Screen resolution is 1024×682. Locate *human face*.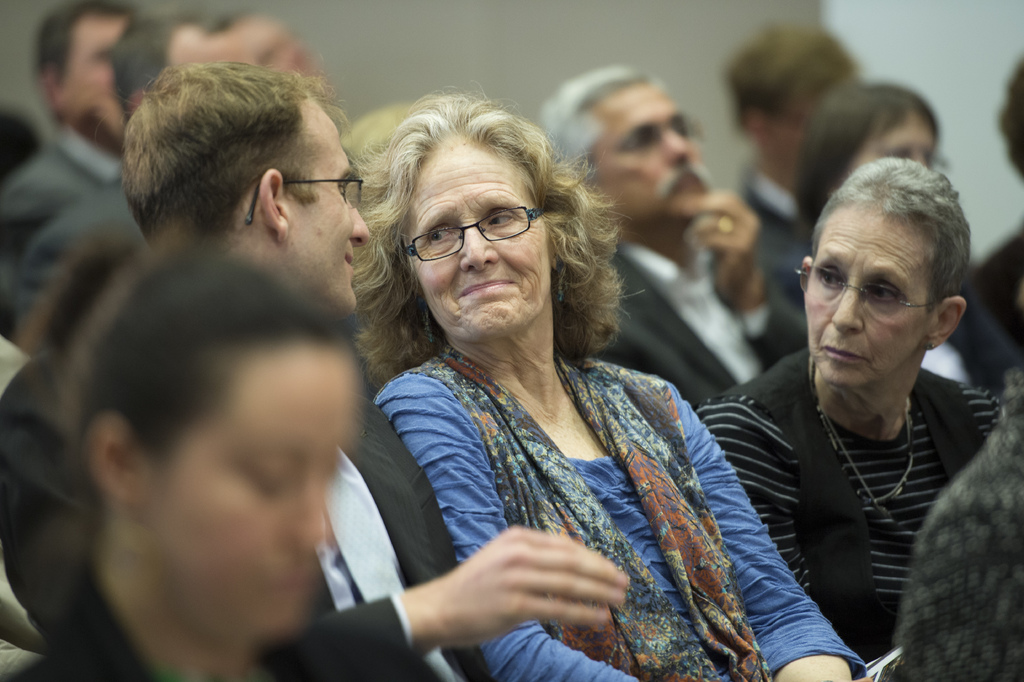
x1=288, y1=126, x2=371, y2=315.
